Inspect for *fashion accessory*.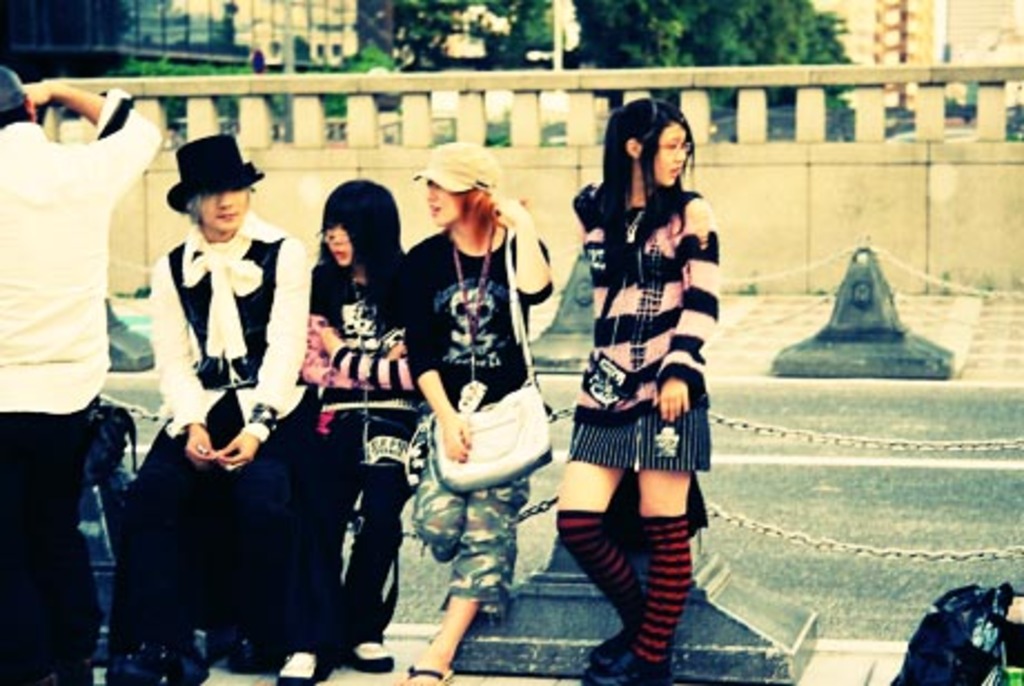
Inspection: [338,637,398,668].
